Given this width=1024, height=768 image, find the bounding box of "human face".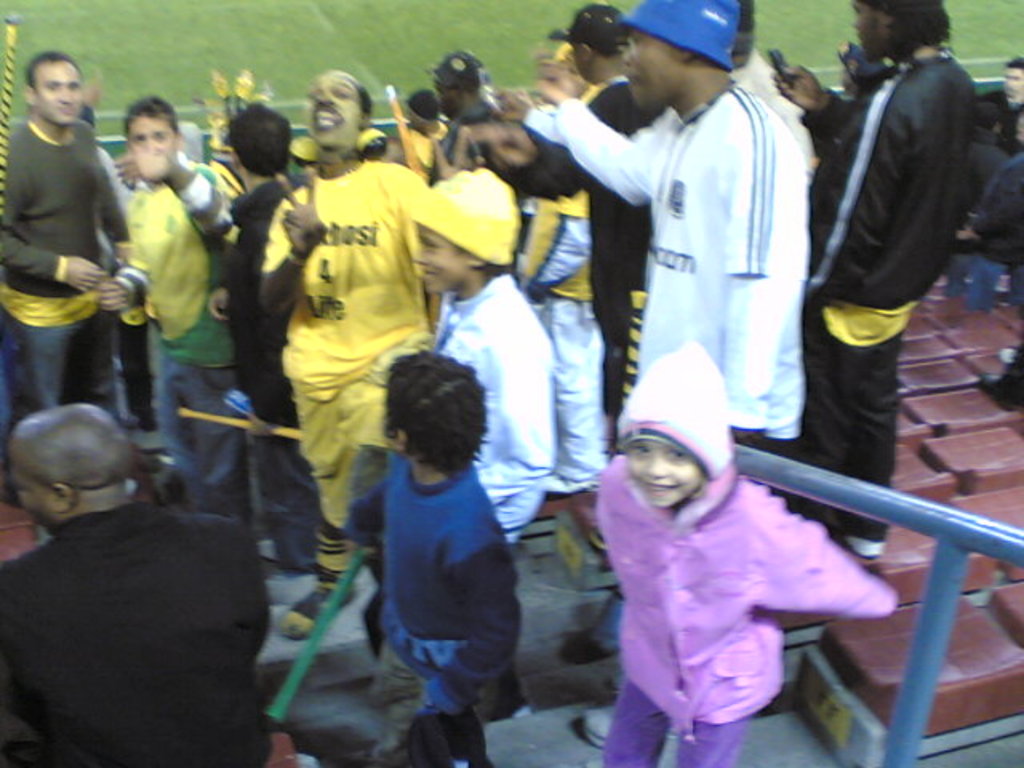
622 440 701 510.
